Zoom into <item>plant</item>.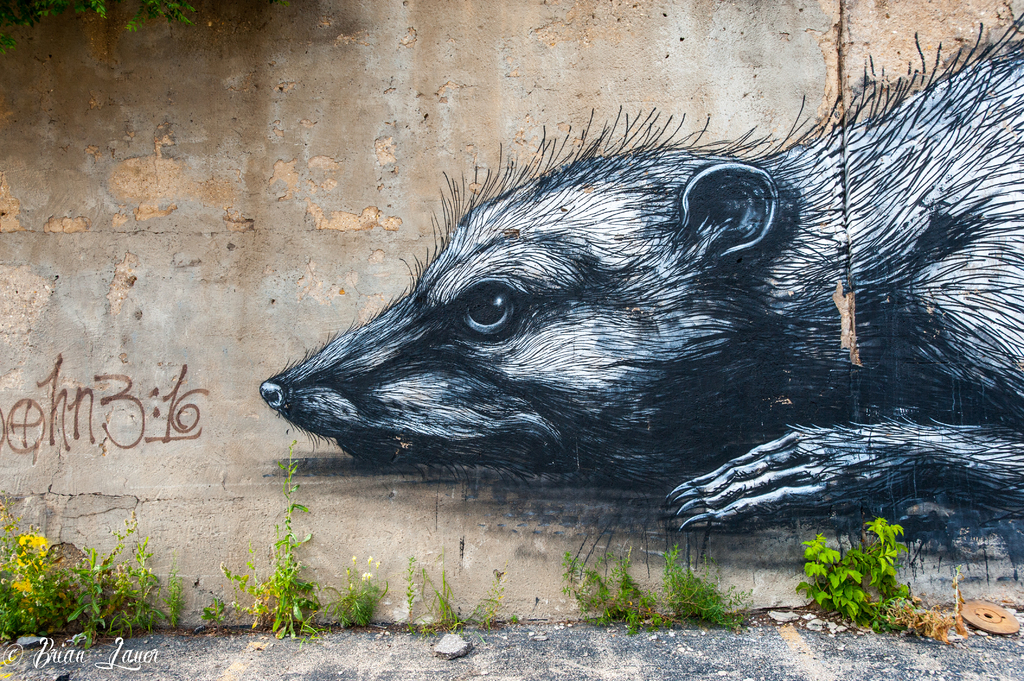
Zoom target: <box>560,540,754,640</box>.
